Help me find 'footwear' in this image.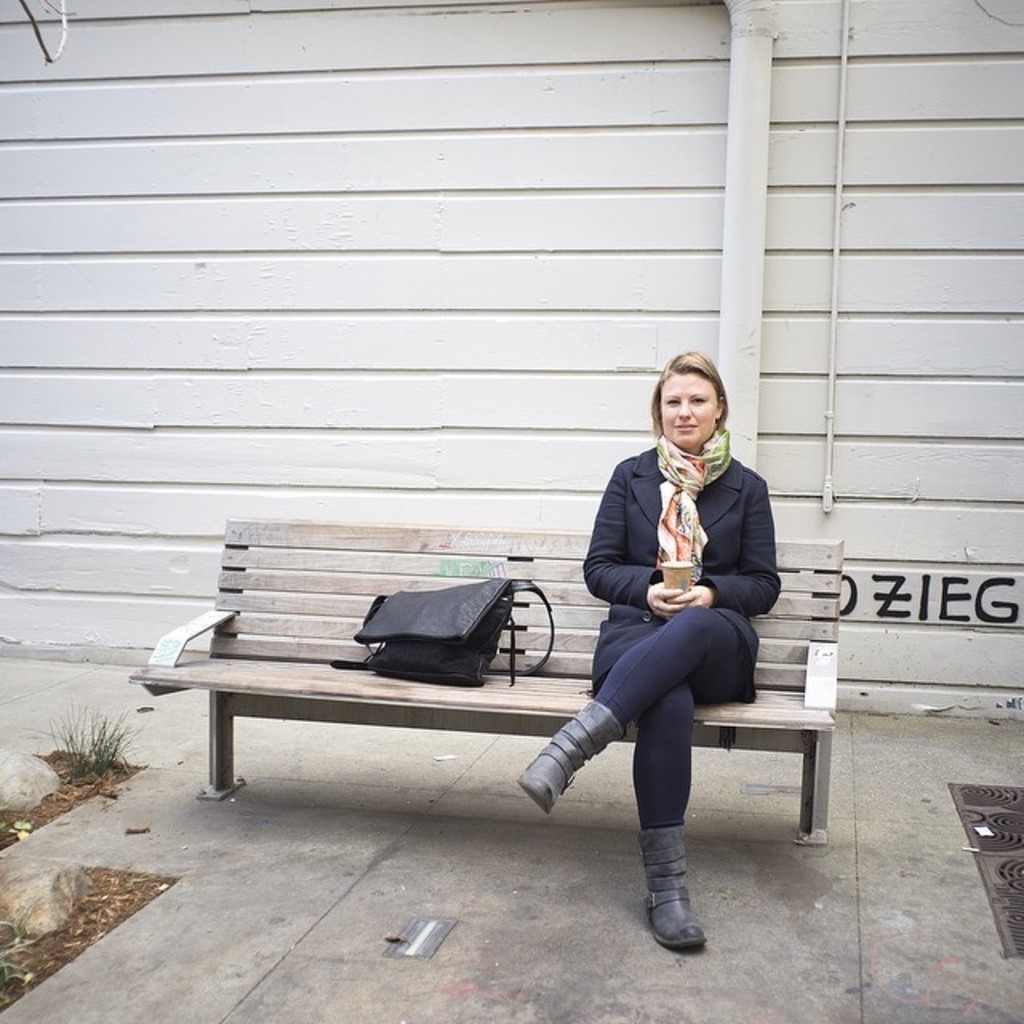
Found it: <box>629,838,720,958</box>.
